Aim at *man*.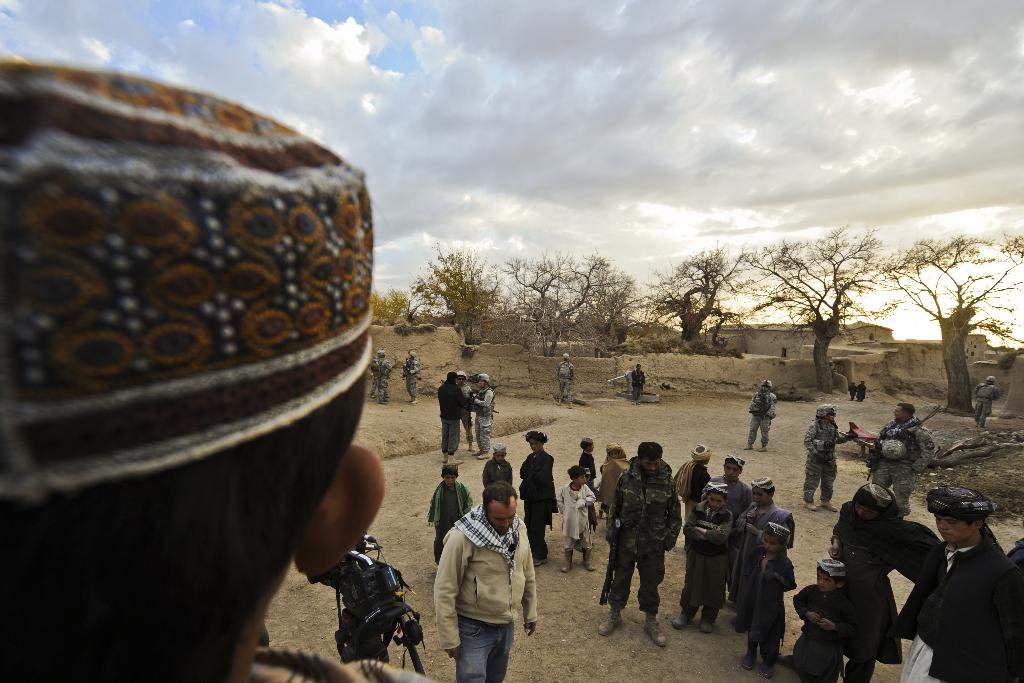
Aimed at <region>596, 443, 684, 649</region>.
